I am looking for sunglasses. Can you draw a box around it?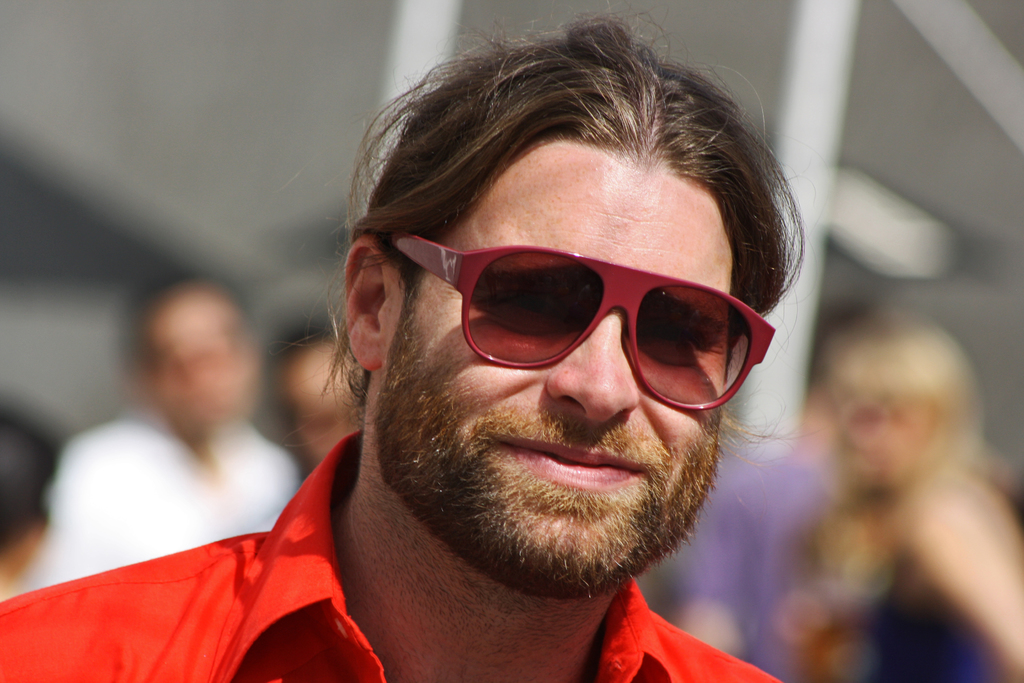
Sure, the bounding box is bbox(387, 236, 780, 415).
